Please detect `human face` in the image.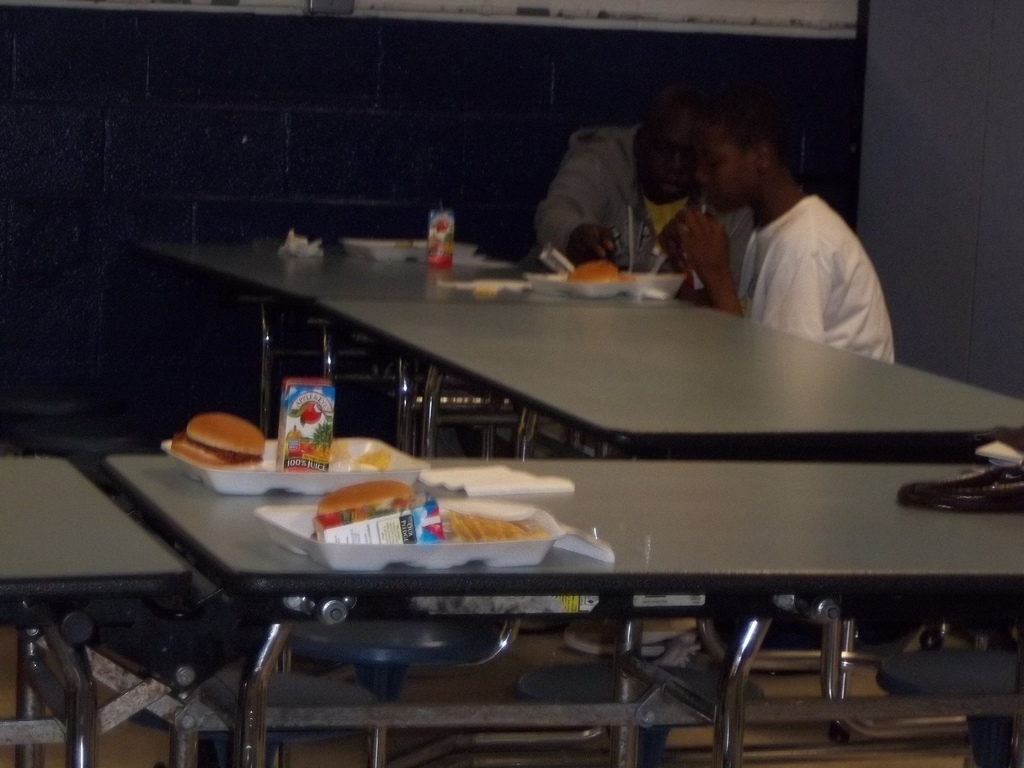
{"x1": 694, "y1": 122, "x2": 756, "y2": 216}.
